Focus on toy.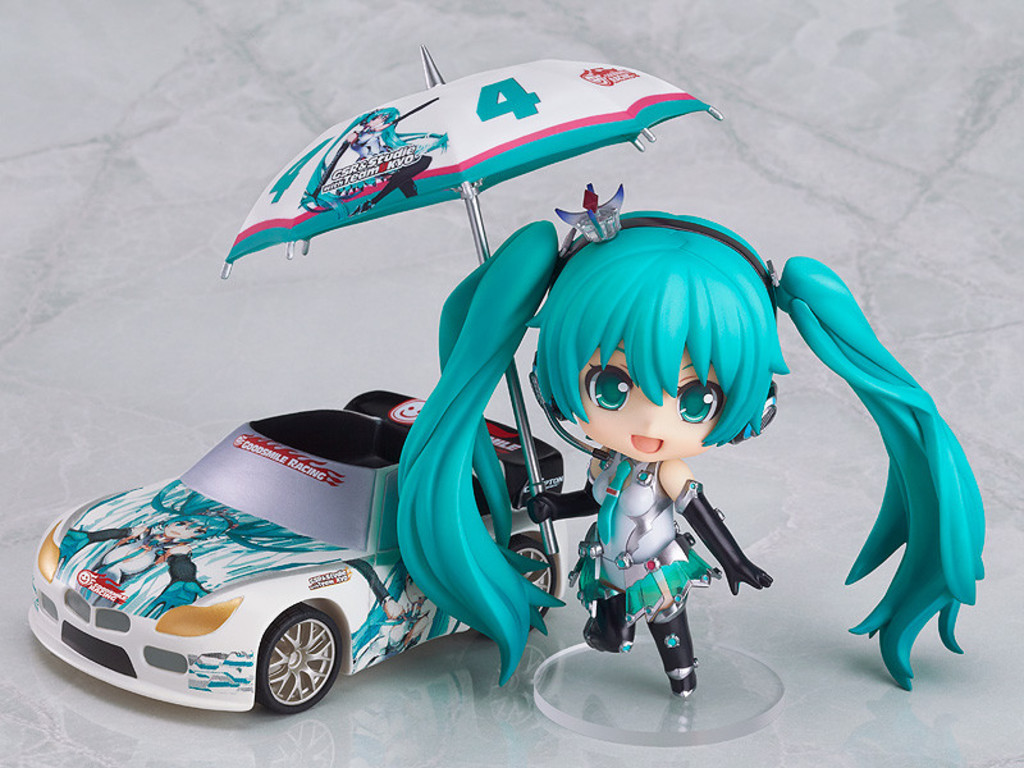
Focused at bbox=[211, 22, 733, 570].
